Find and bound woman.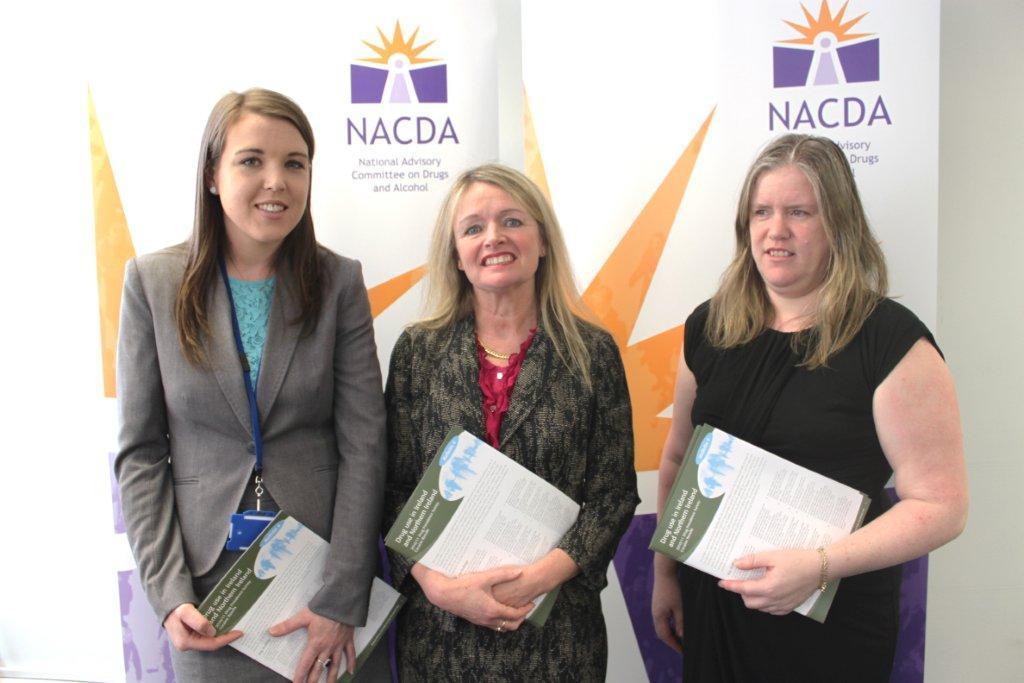
Bound: bbox=[652, 131, 965, 682].
